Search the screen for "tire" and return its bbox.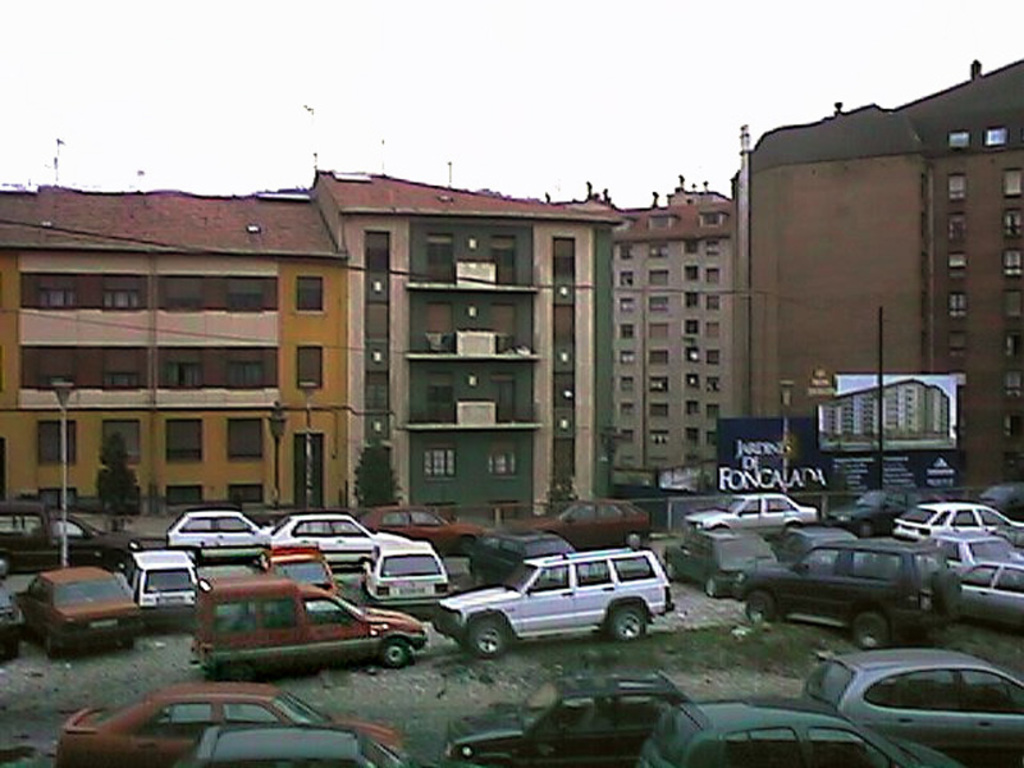
Found: {"left": 659, "top": 564, "right": 672, "bottom": 579}.
